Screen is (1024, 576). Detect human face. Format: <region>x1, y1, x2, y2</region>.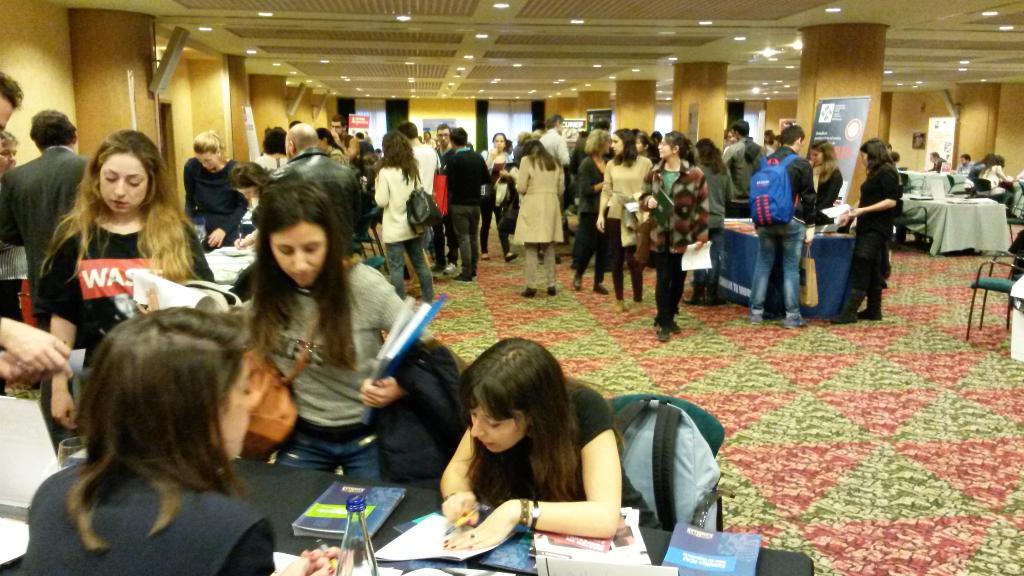
<region>494, 135, 506, 150</region>.
